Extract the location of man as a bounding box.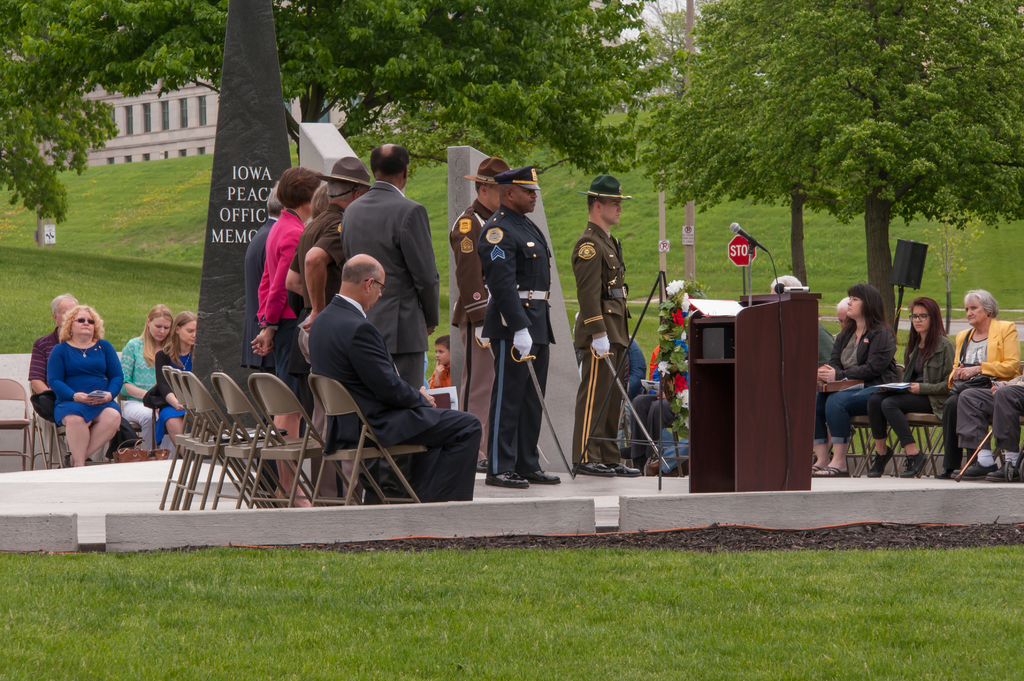
[771, 275, 833, 370].
